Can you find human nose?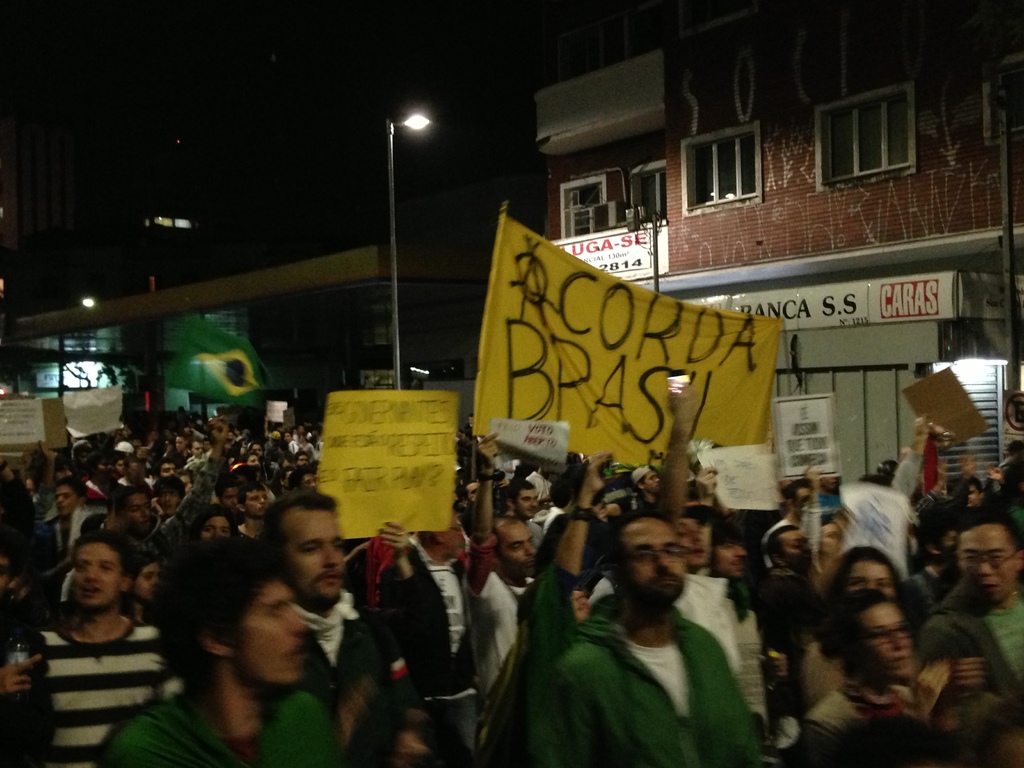
Yes, bounding box: region(890, 628, 911, 650).
